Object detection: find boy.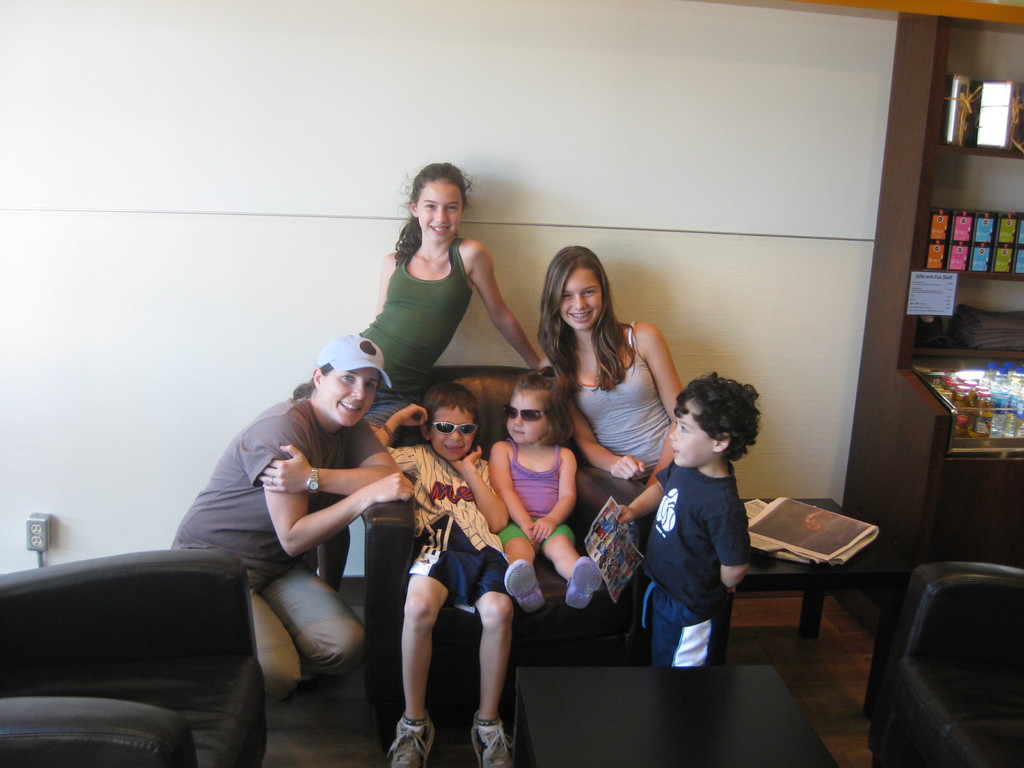
bbox=(369, 385, 515, 767).
